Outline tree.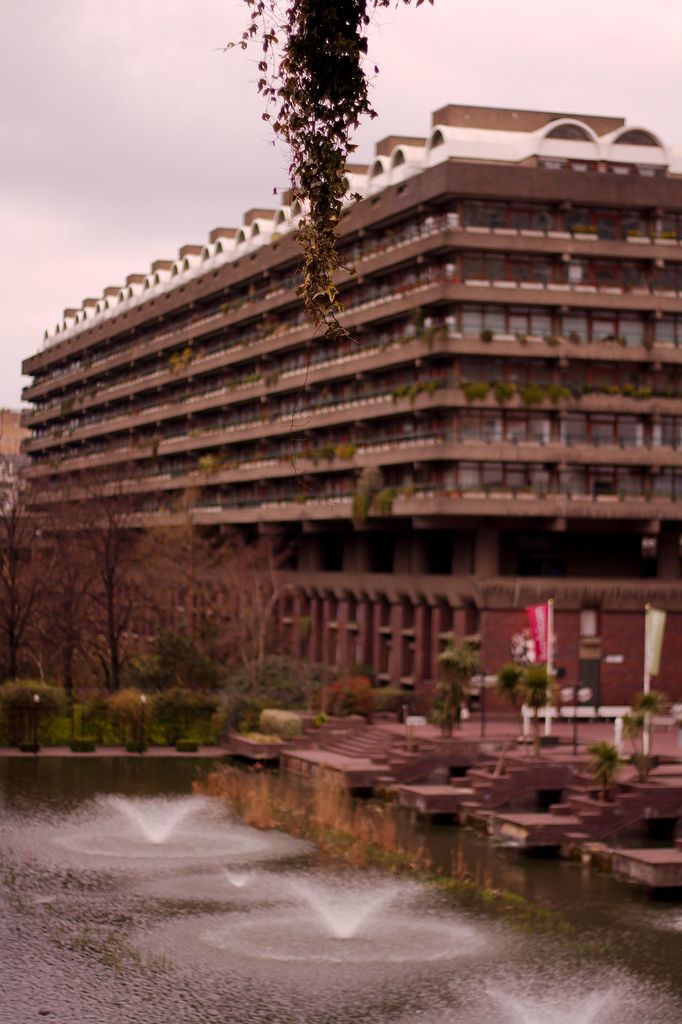
Outline: detection(252, 18, 381, 243).
